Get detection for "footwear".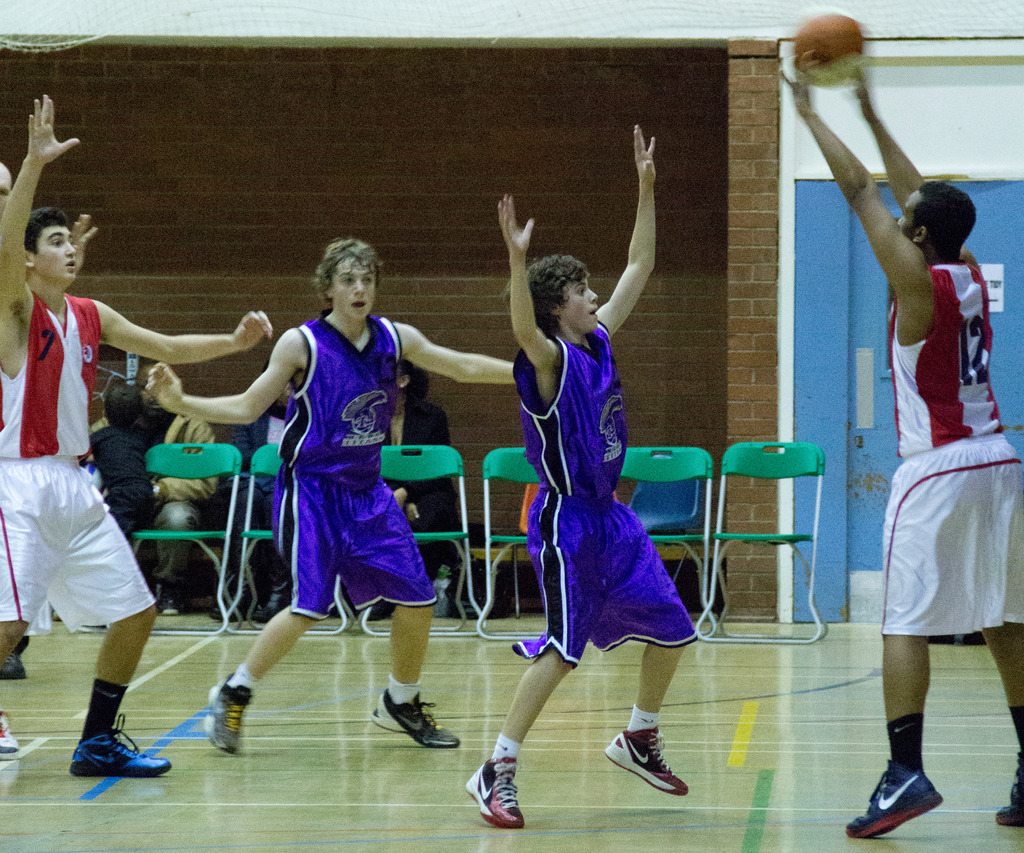
Detection: region(0, 713, 22, 757).
